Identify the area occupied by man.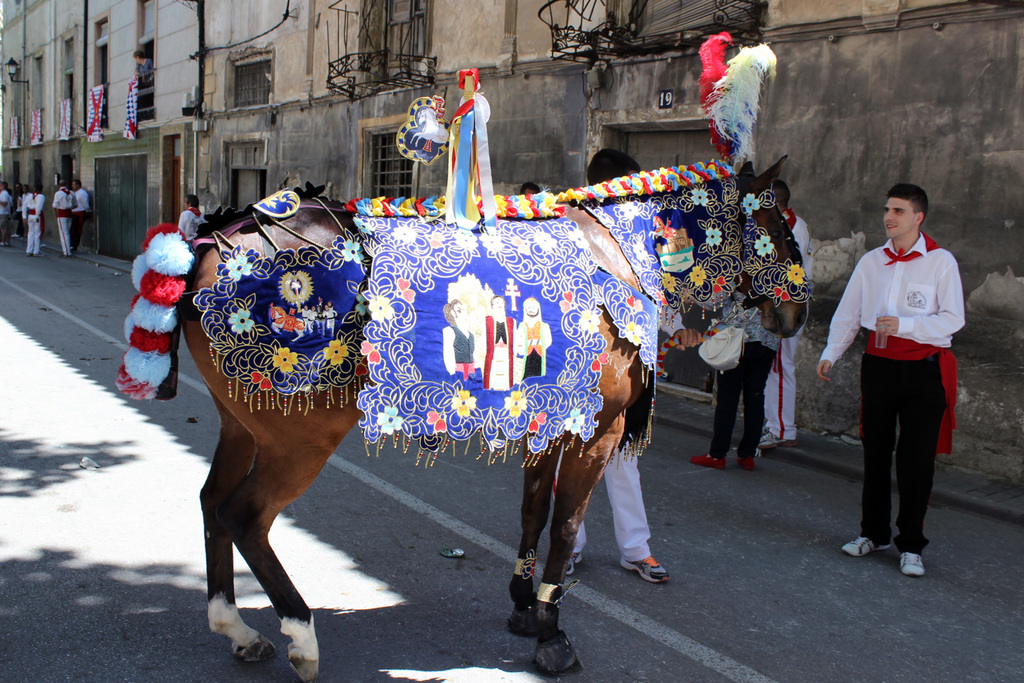
Area: BBox(818, 183, 964, 577).
